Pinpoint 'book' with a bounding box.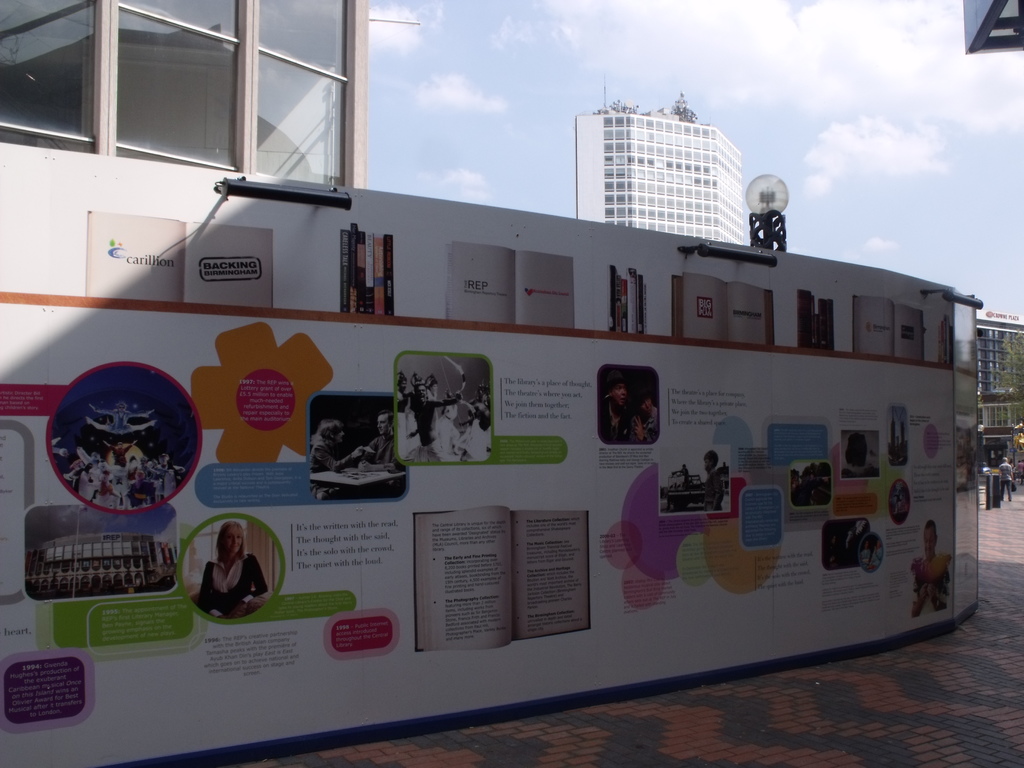
397,498,566,667.
